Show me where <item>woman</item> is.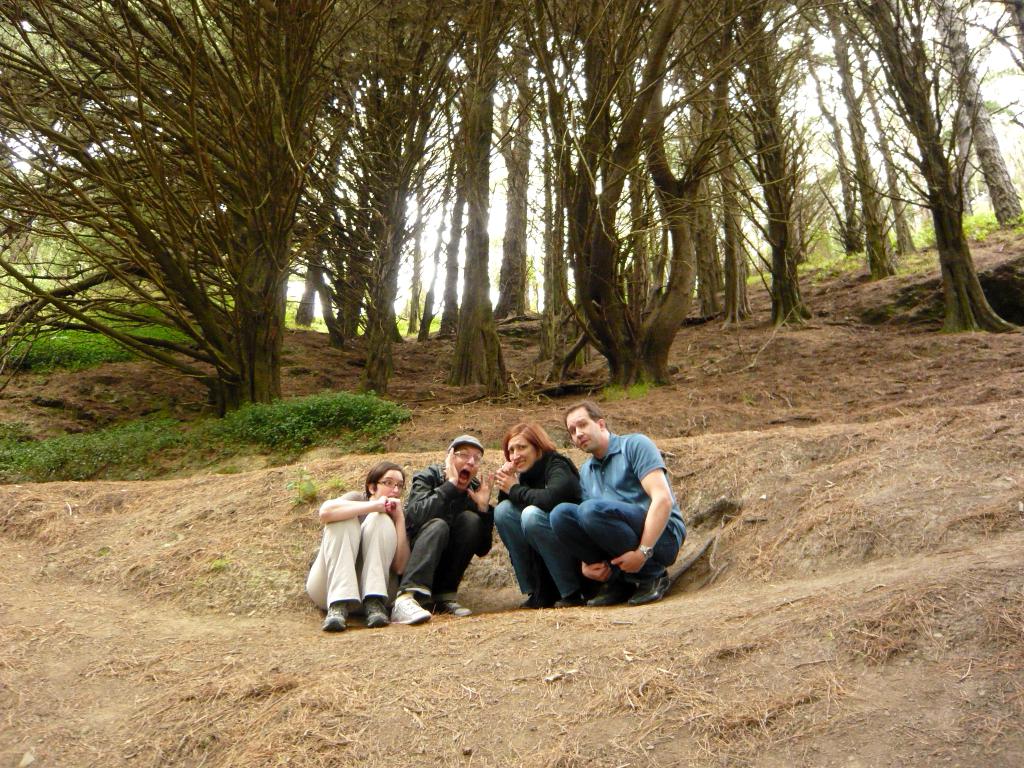
<item>woman</item> is at left=491, top=422, right=584, bottom=614.
